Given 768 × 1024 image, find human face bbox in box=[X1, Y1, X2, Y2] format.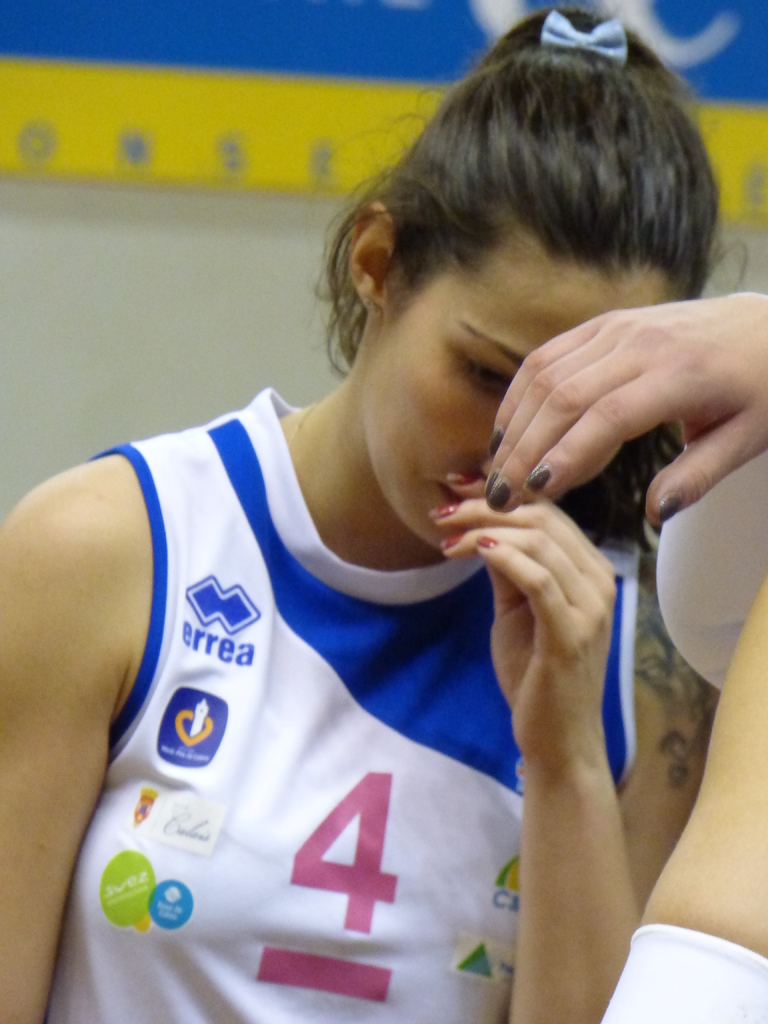
box=[367, 243, 668, 542].
